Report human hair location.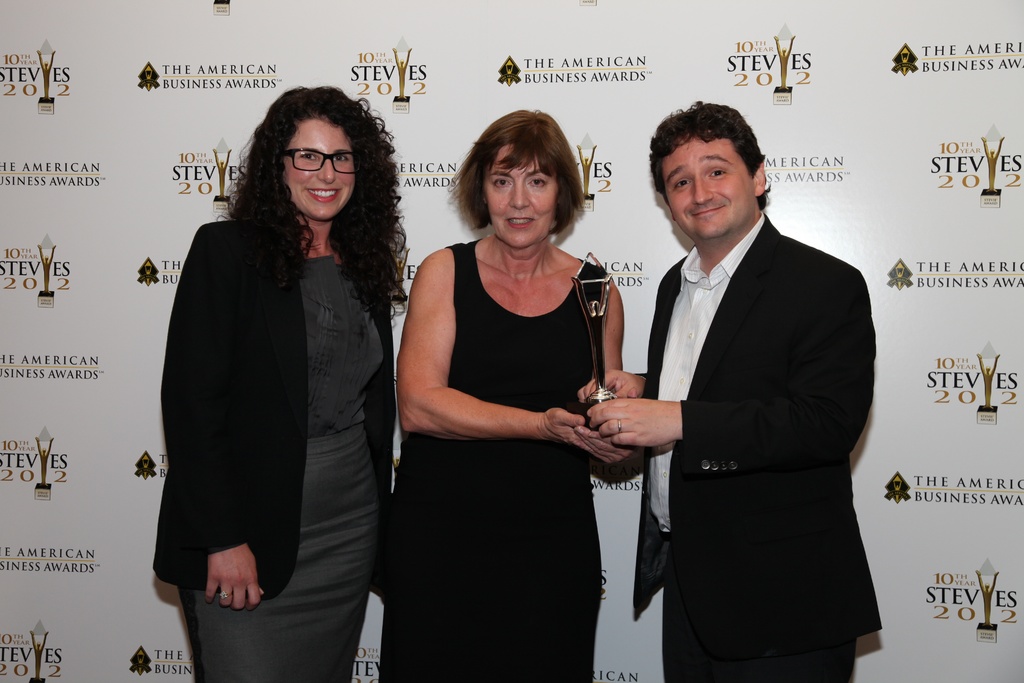
Report: <box>463,98,587,245</box>.
